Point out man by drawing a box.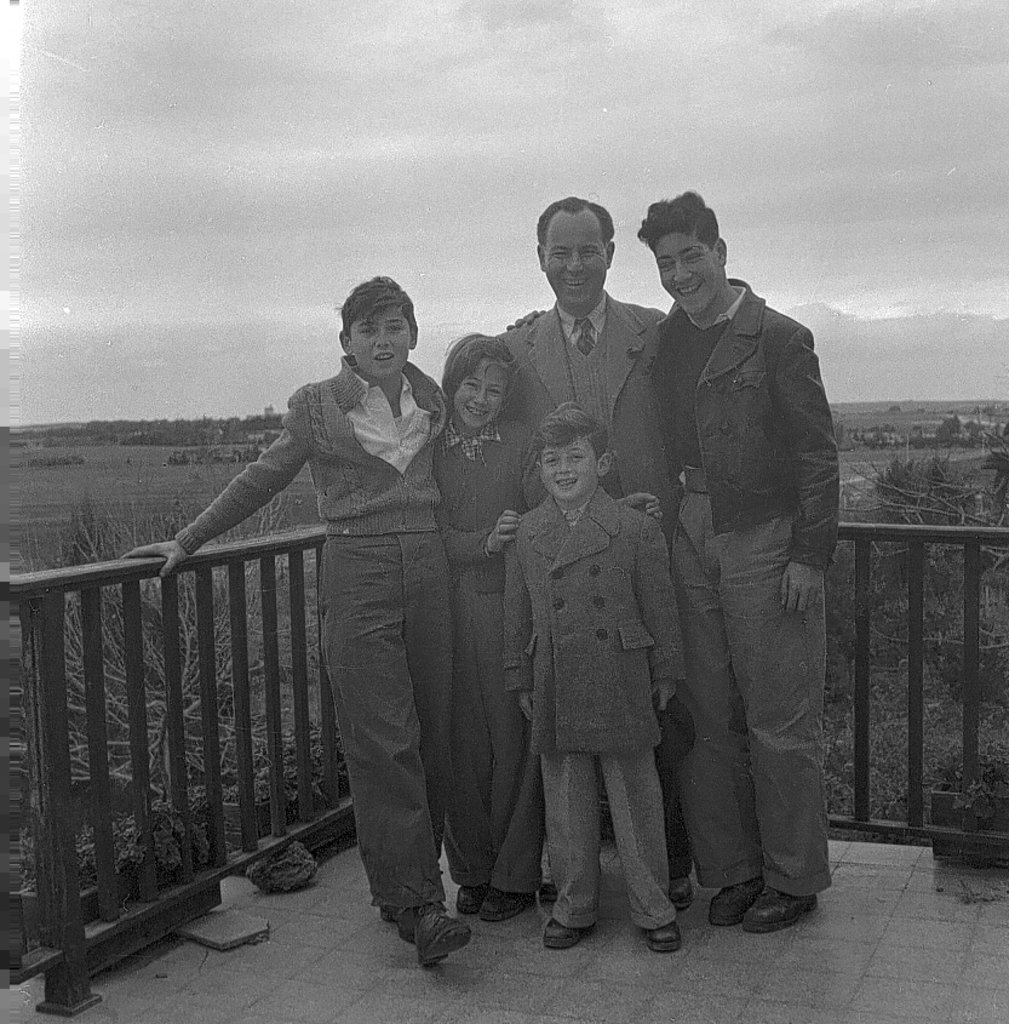
box=[631, 139, 855, 950].
